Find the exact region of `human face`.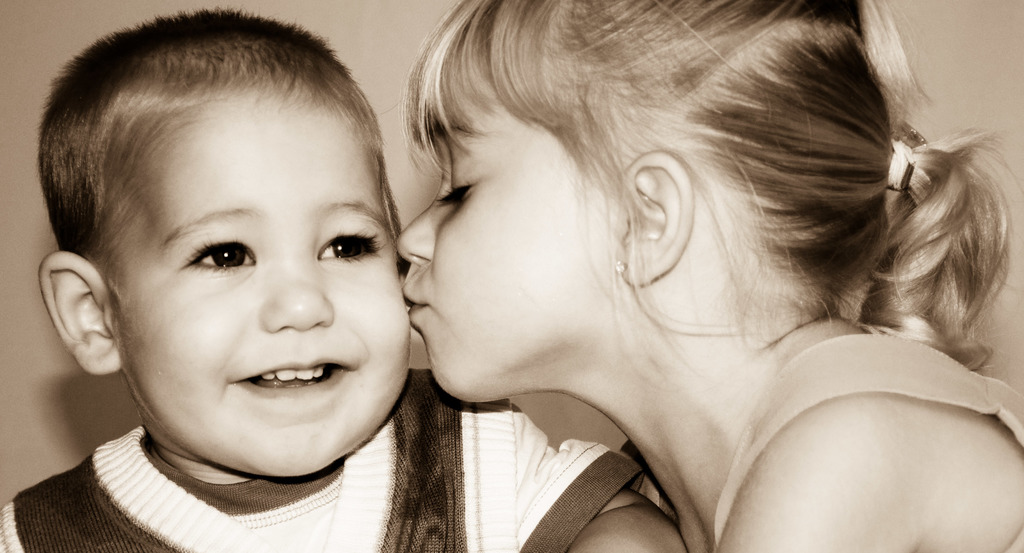
Exact region: 113,91,412,472.
